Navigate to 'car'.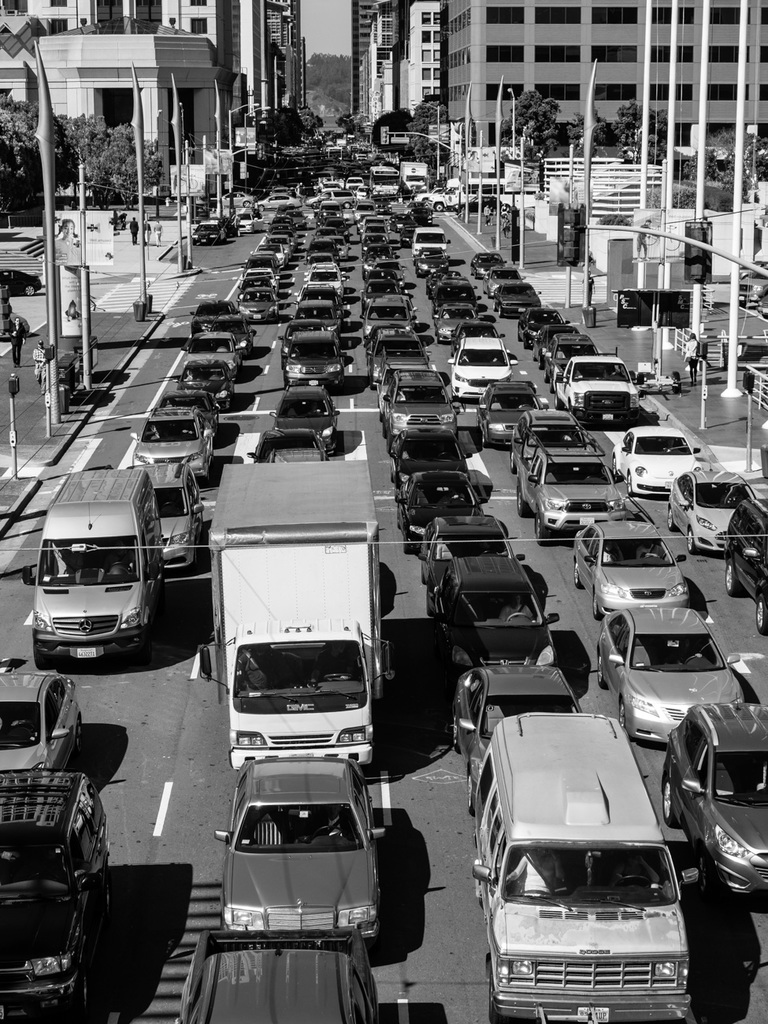
Navigation target: select_region(721, 486, 767, 640).
